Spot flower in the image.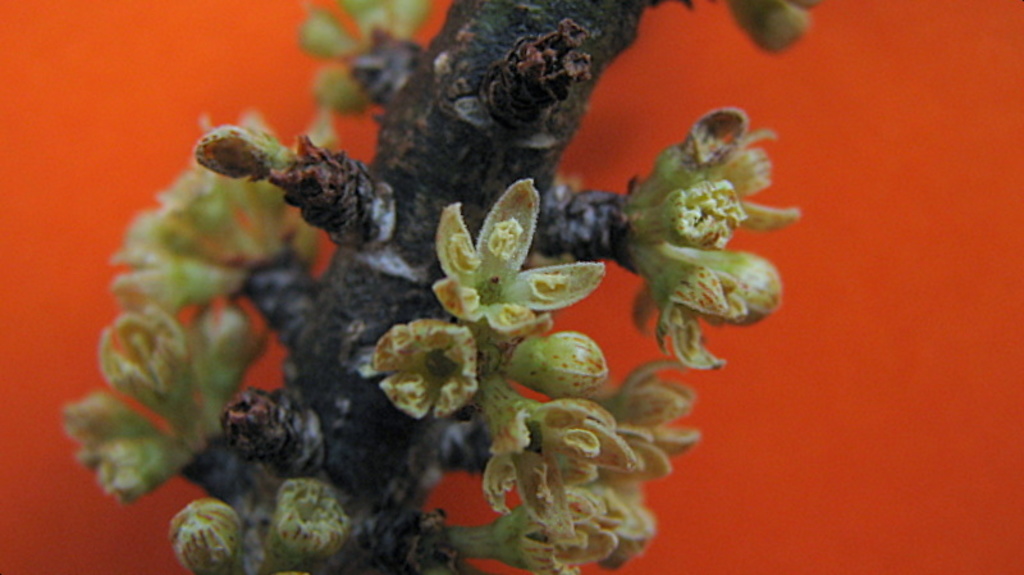
flower found at crop(371, 316, 472, 424).
